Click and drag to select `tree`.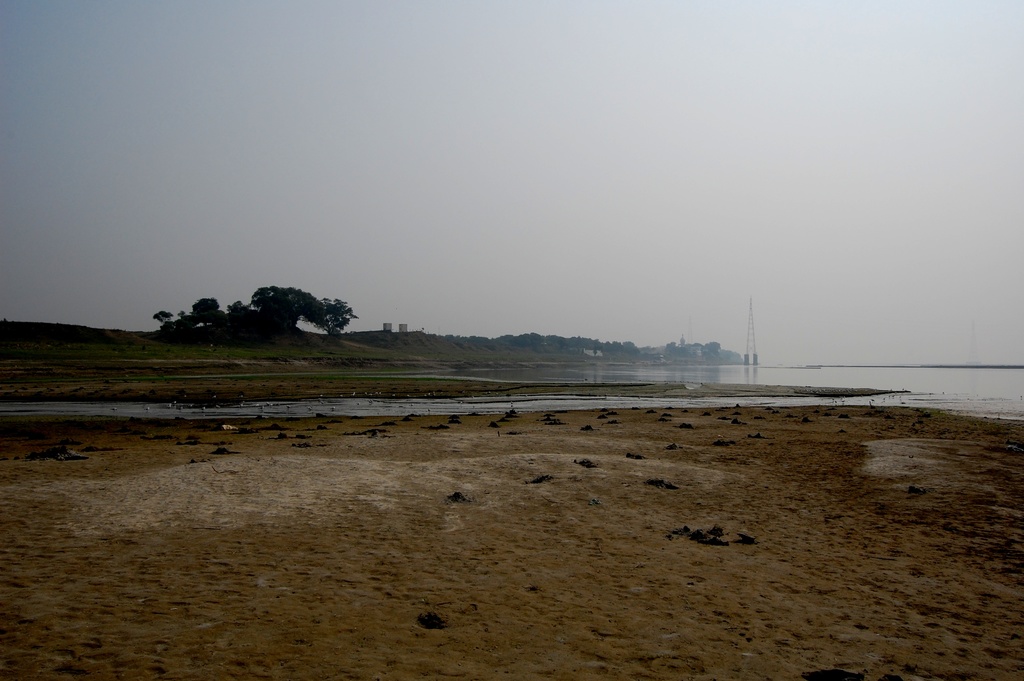
Selection: region(190, 297, 220, 328).
